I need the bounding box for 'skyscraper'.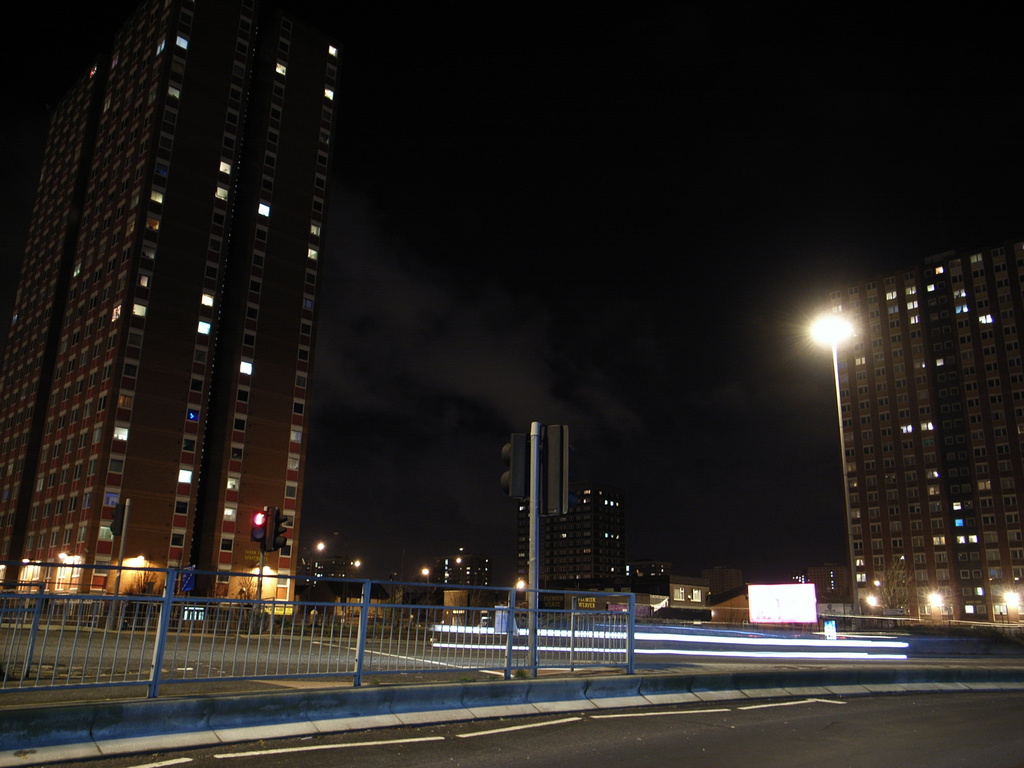
Here it is: [x1=516, y1=465, x2=652, y2=577].
